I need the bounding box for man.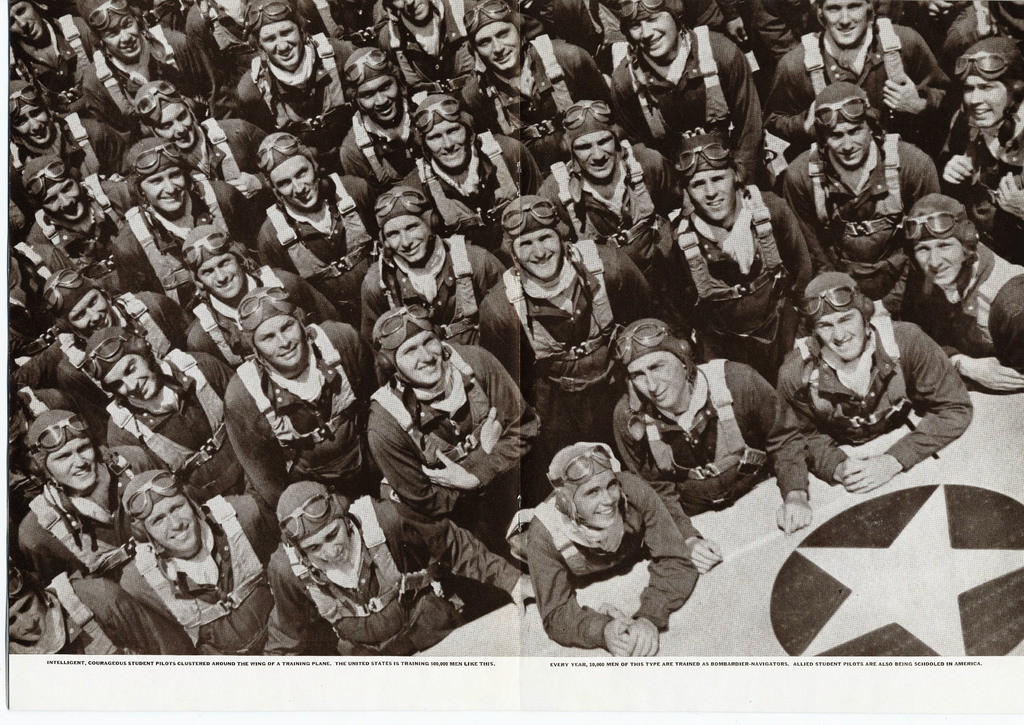
Here it is: bbox=[231, 0, 356, 158].
